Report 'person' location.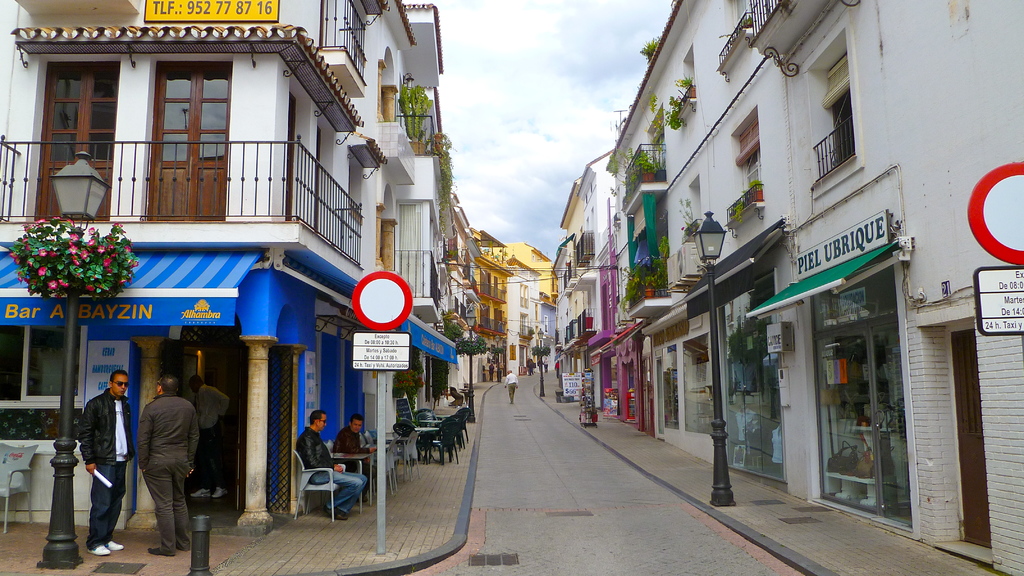
Report: locate(191, 368, 234, 502).
